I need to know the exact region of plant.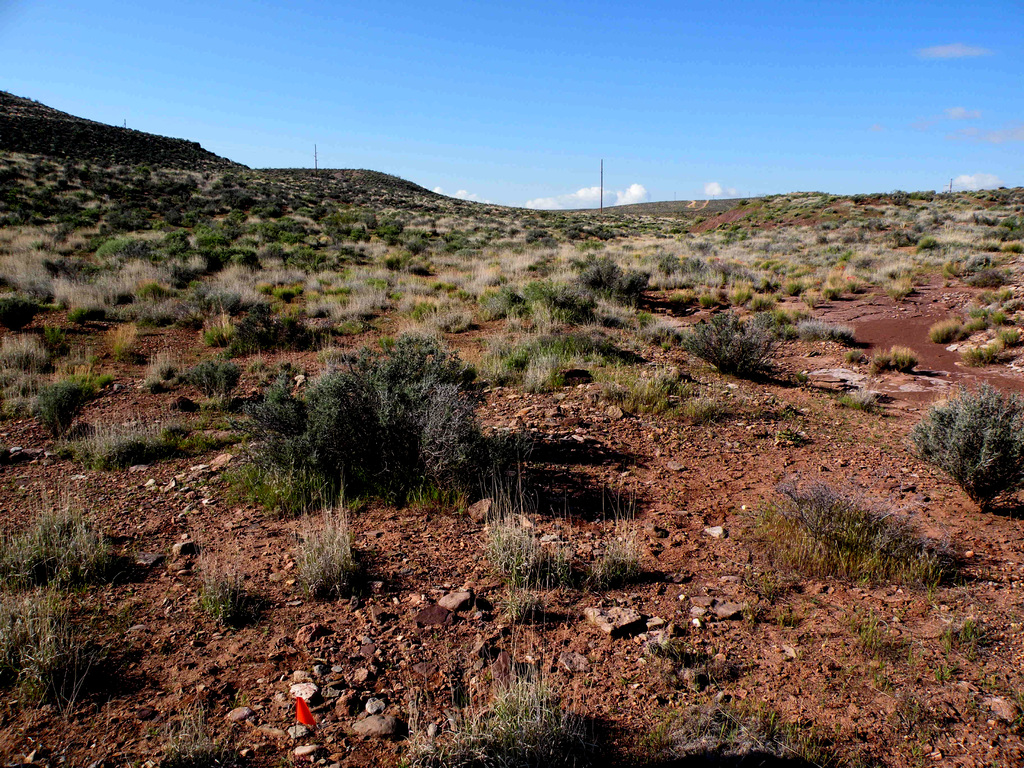
Region: [left=25, top=317, right=68, bottom=355].
